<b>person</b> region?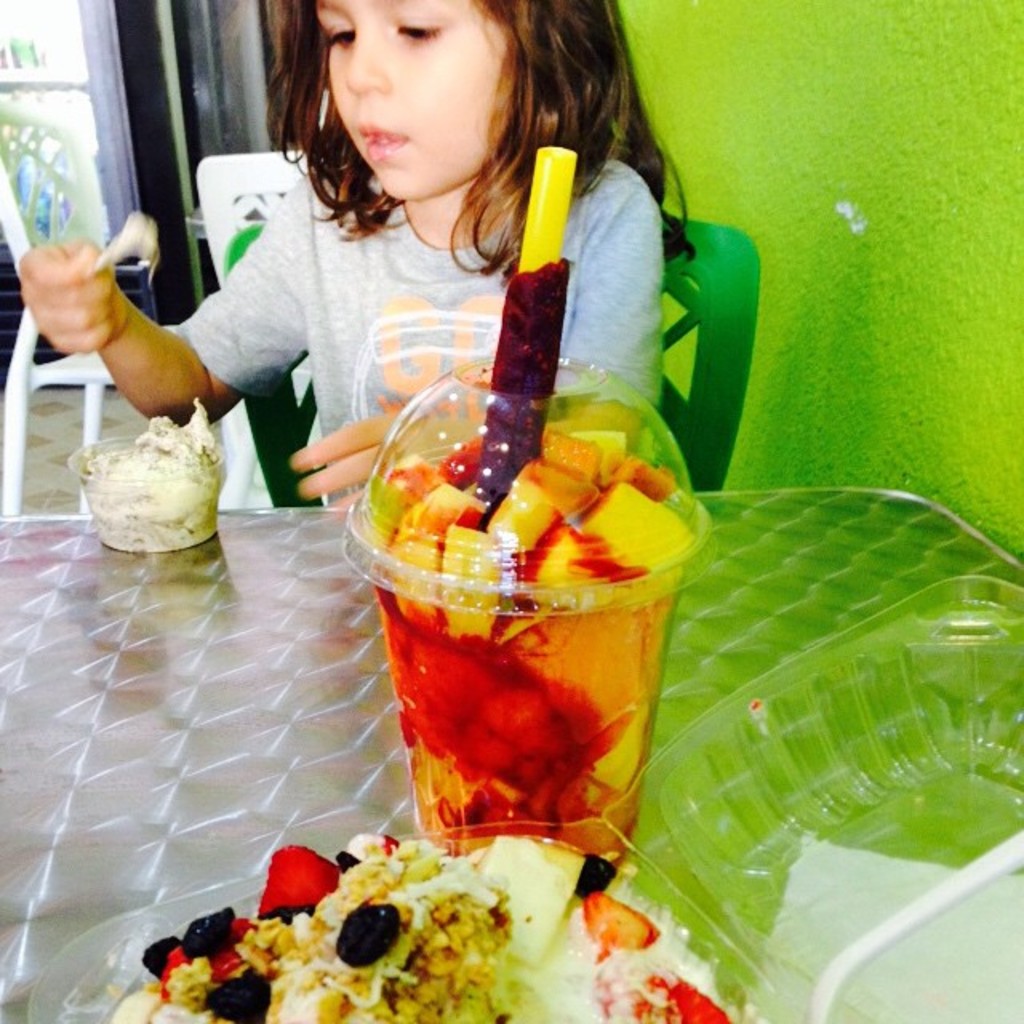
(19,0,699,504)
